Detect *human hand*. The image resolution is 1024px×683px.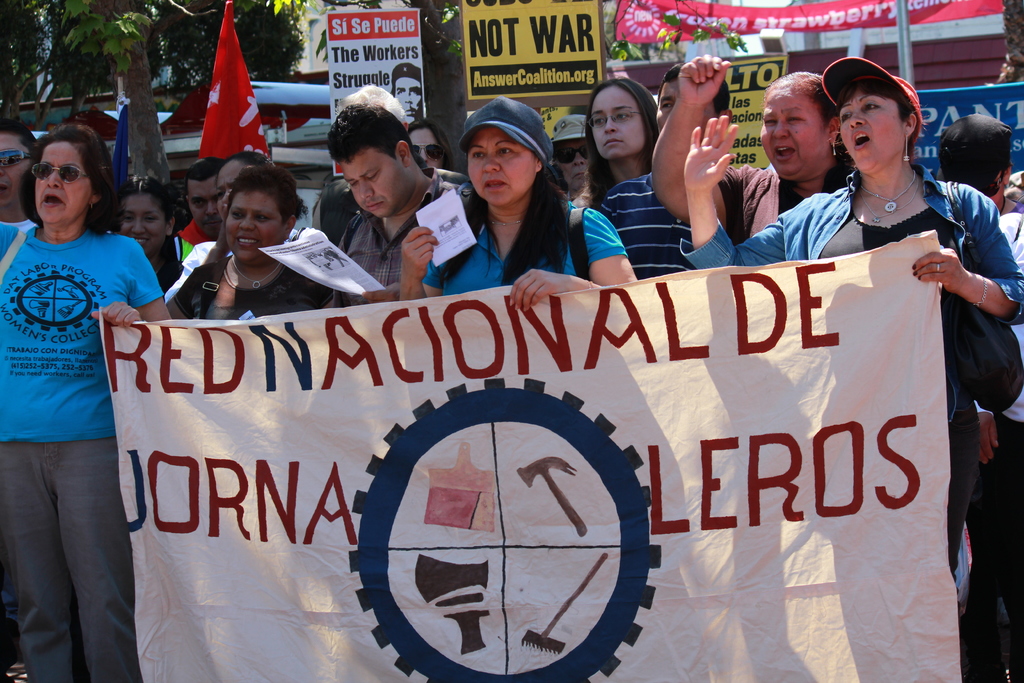
l=924, t=232, r=1003, b=313.
